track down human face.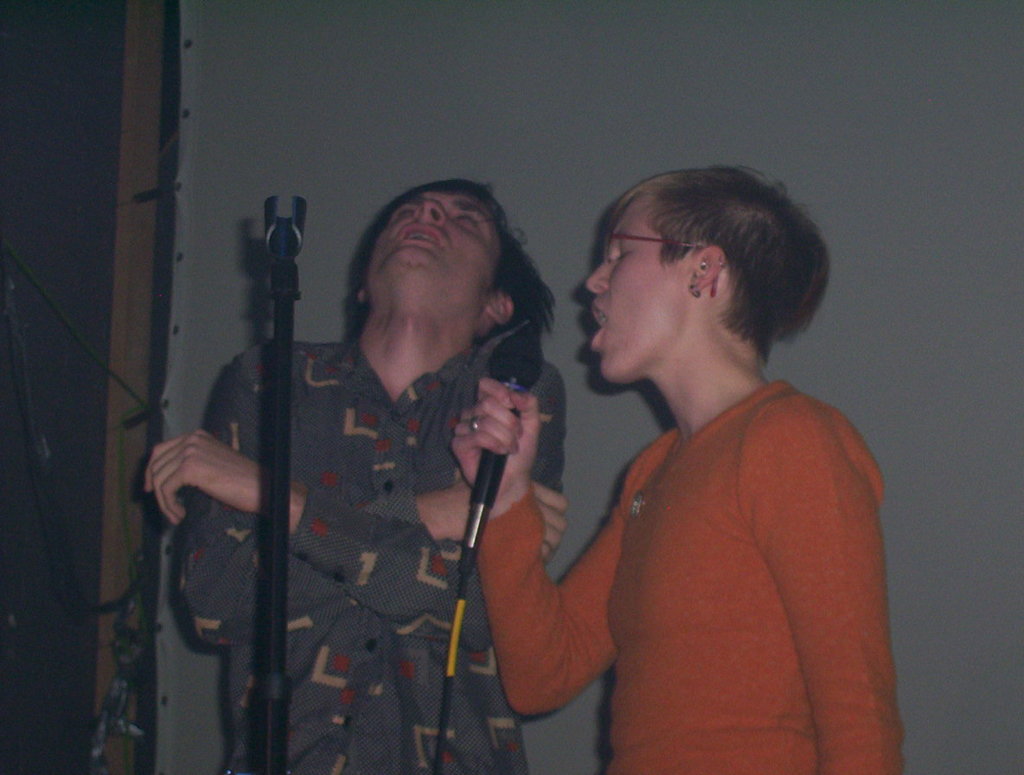
Tracked to [358, 182, 499, 297].
